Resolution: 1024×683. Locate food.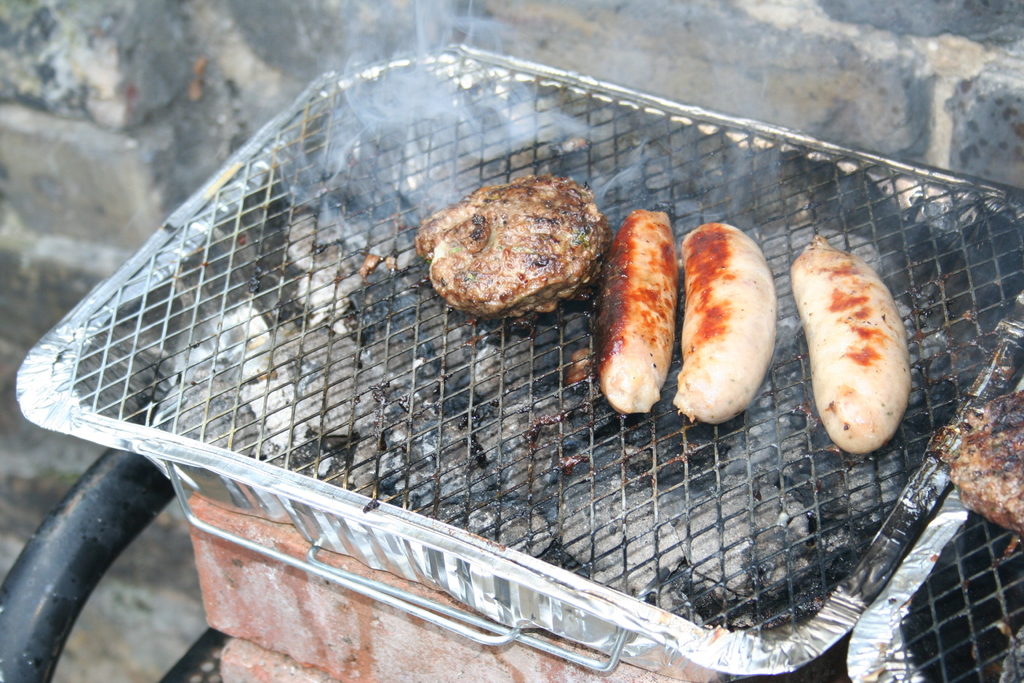
(424,176,620,320).
